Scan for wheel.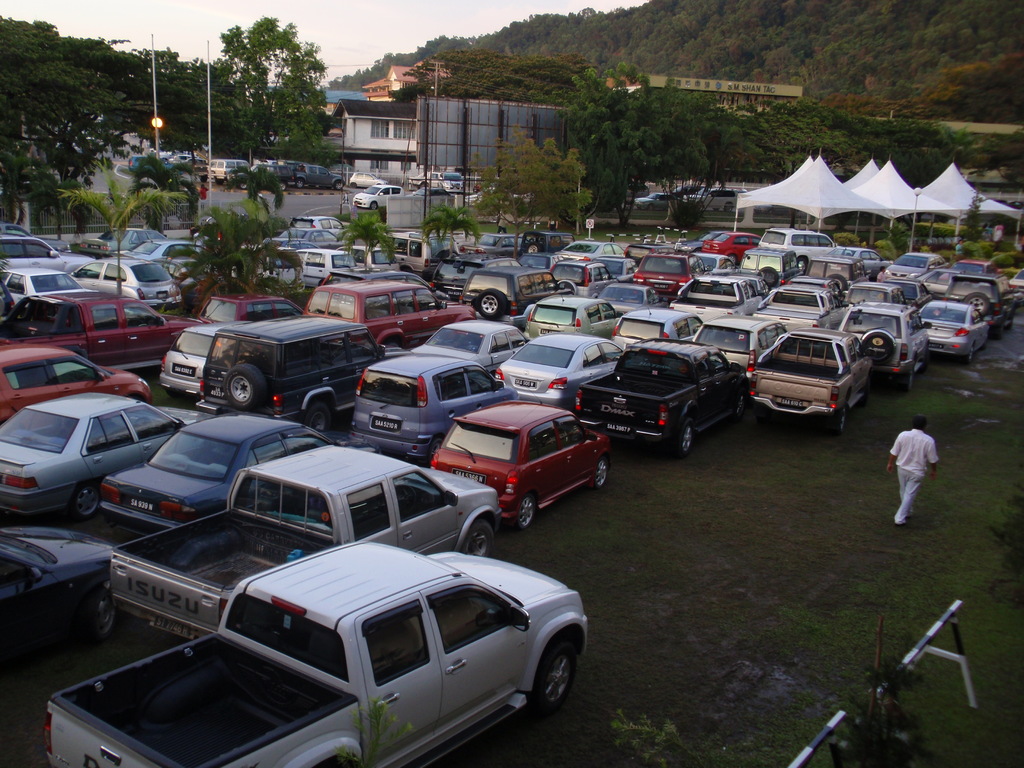
Scan result: 467 522 495 556.
